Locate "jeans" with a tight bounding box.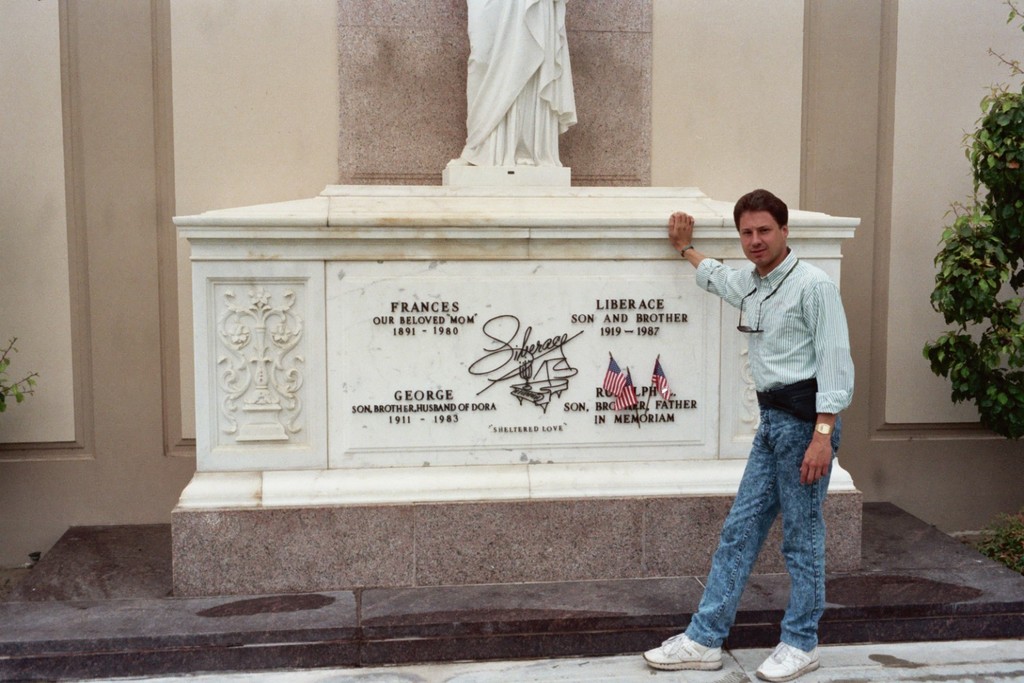
left=678, top=413, right=847, bottom=672.
